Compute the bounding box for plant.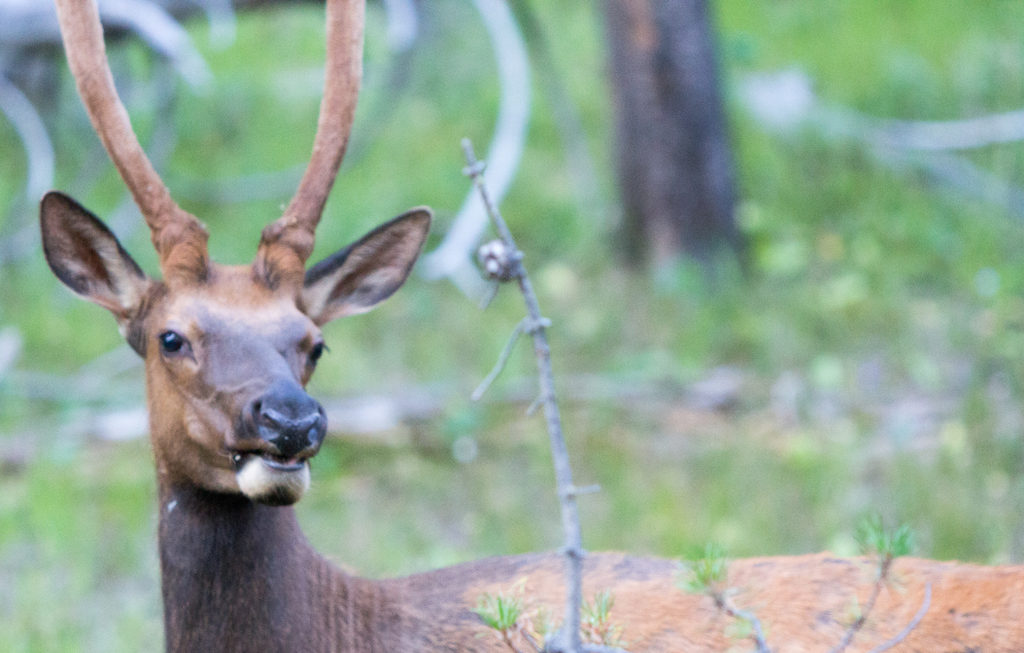
box=[457, 135, 617, 652].
